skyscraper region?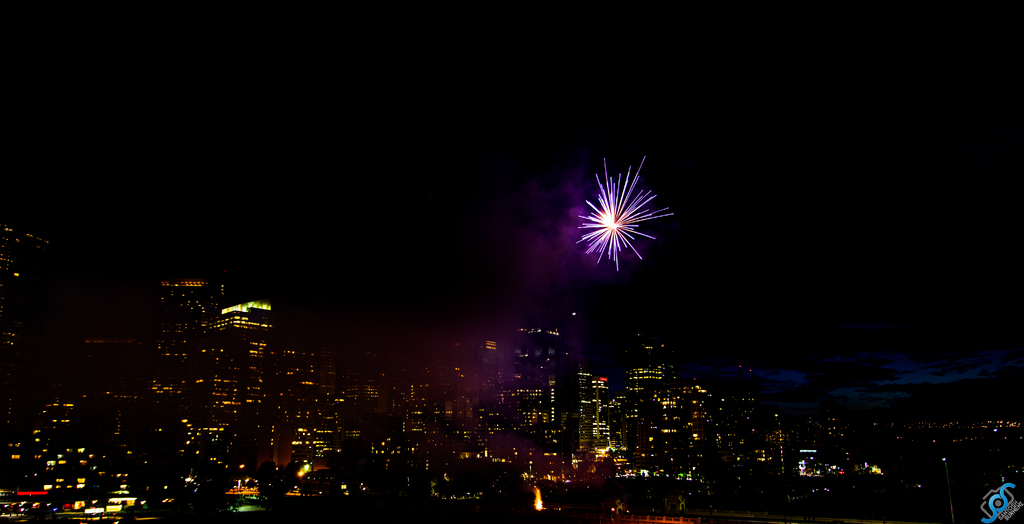
280, 323, 319, 471
